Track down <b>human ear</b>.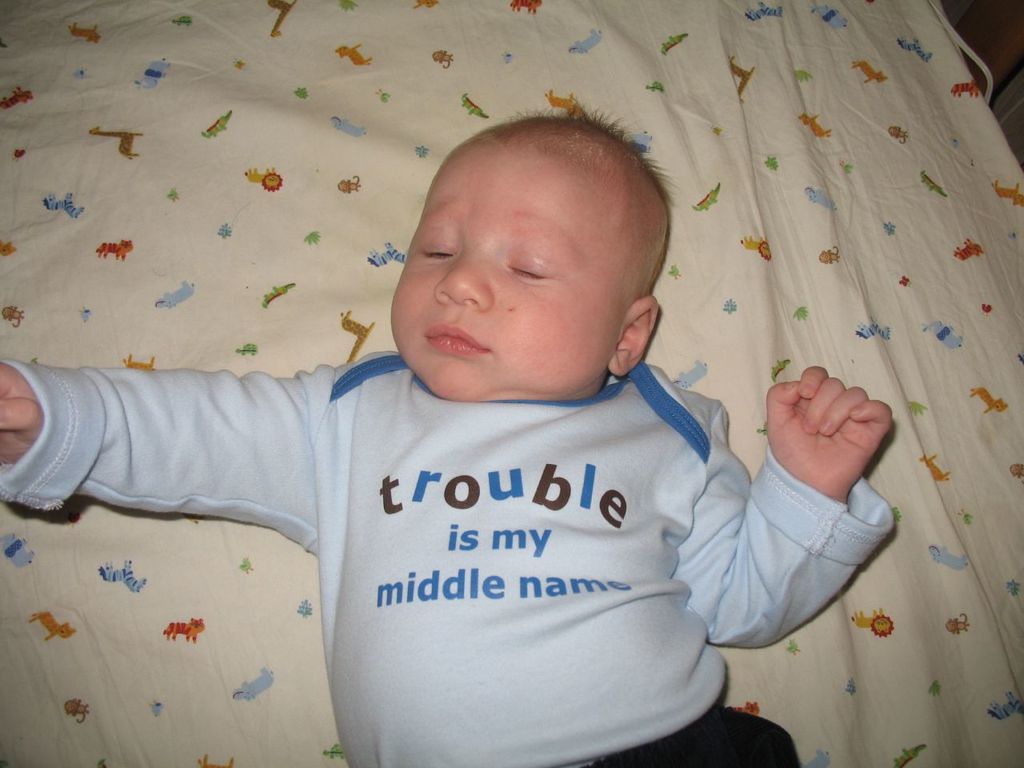
Tracked to pyautogui.locateOnScreen(612, 296, 658, 374).
